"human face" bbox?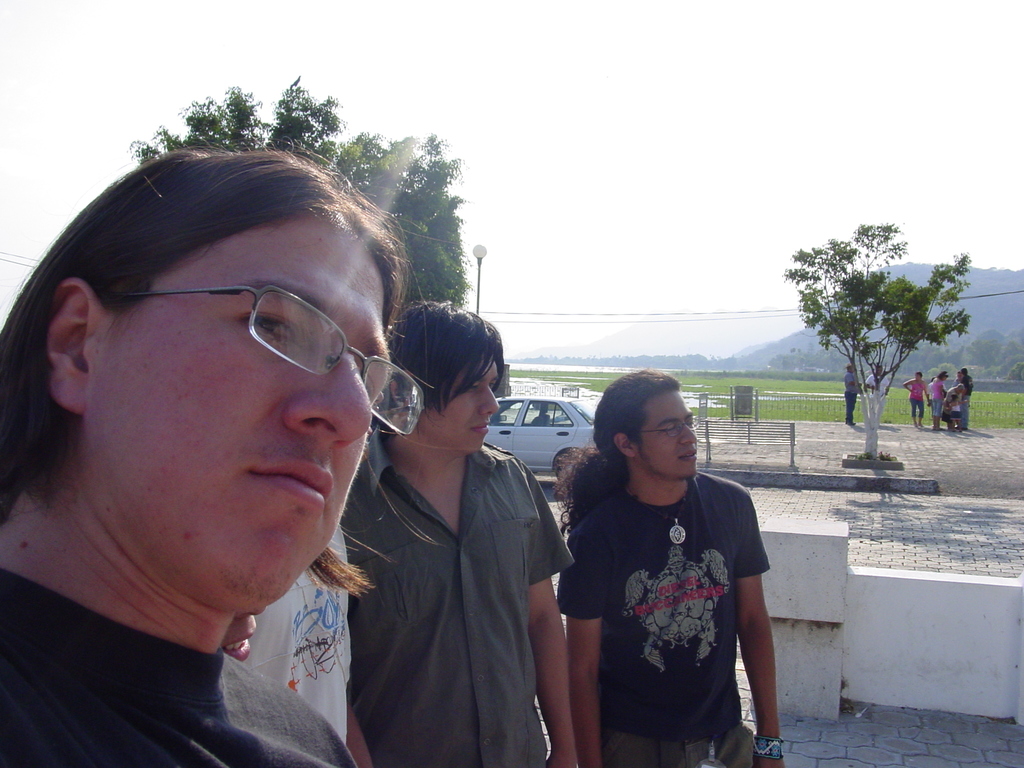
(434, 362, 506, 460)
